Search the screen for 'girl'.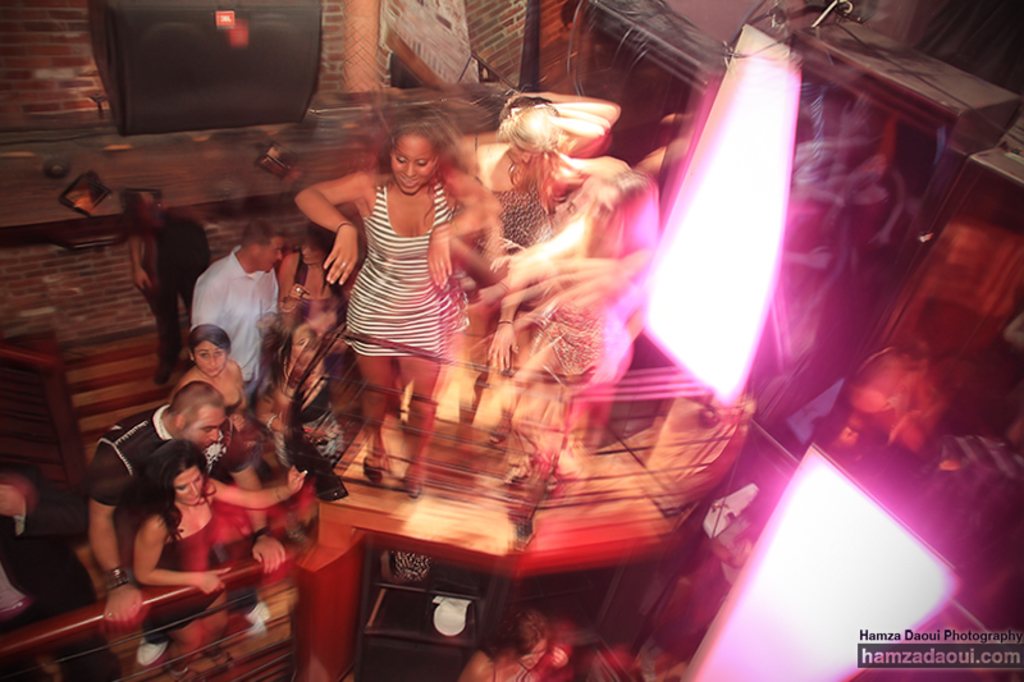
Found at (463,93,618,257).
